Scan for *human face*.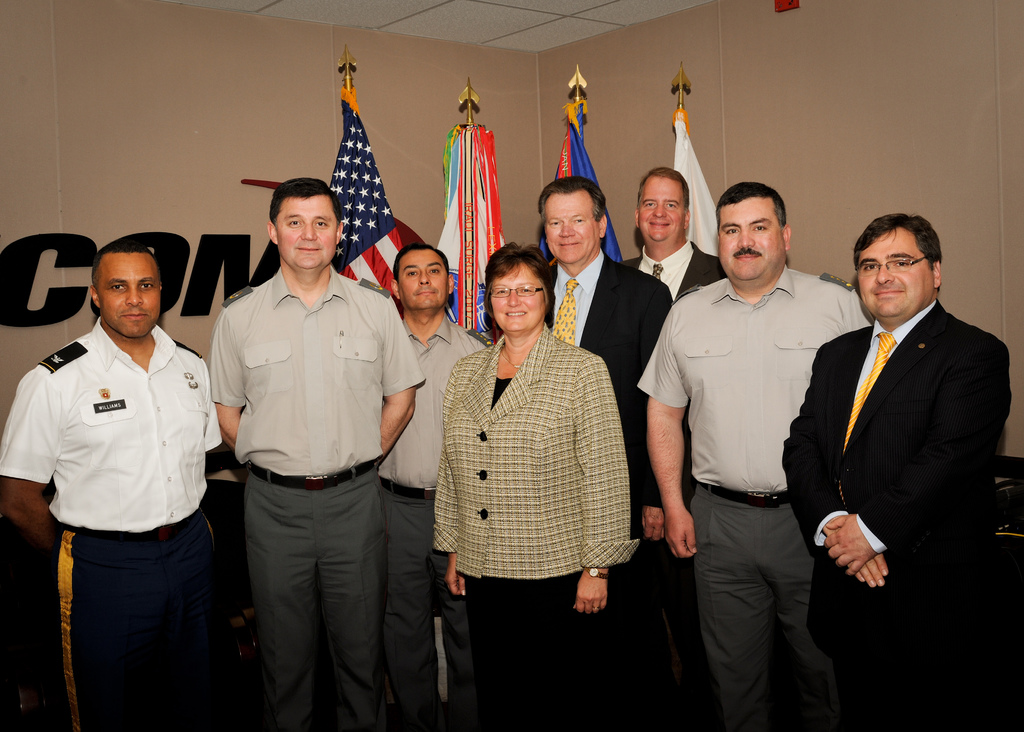
Scan result: x1=543, y1=188, x2=598, y2=267.
